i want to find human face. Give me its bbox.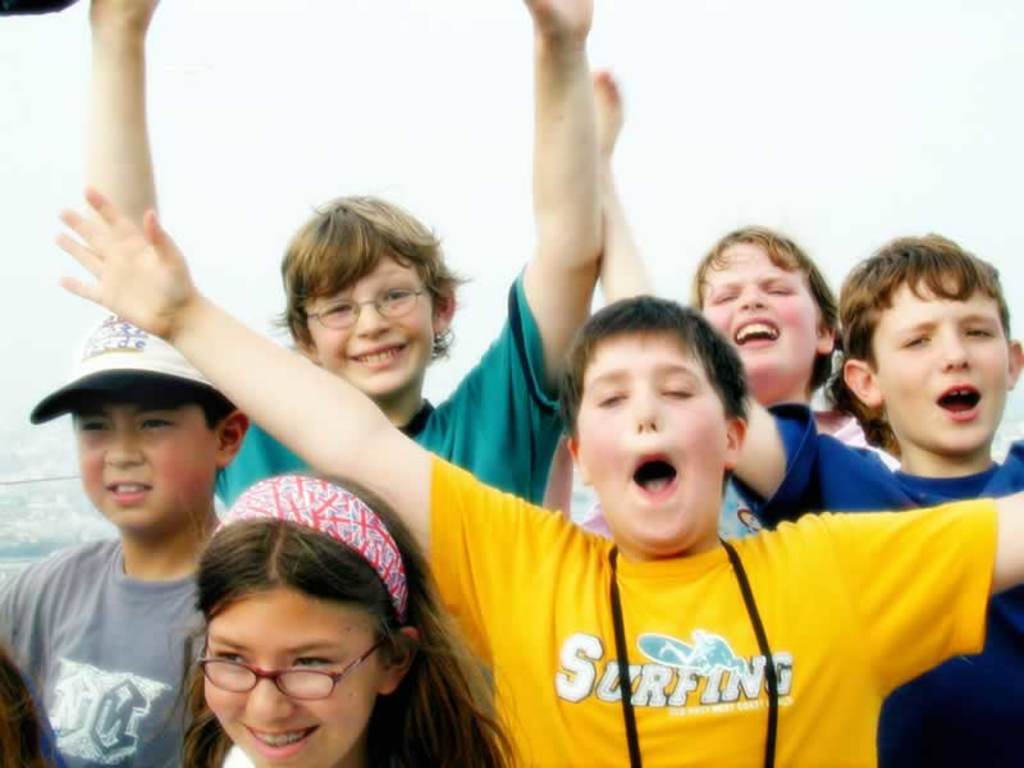
(x1=700, y1=239, x2=820, y2=378).
